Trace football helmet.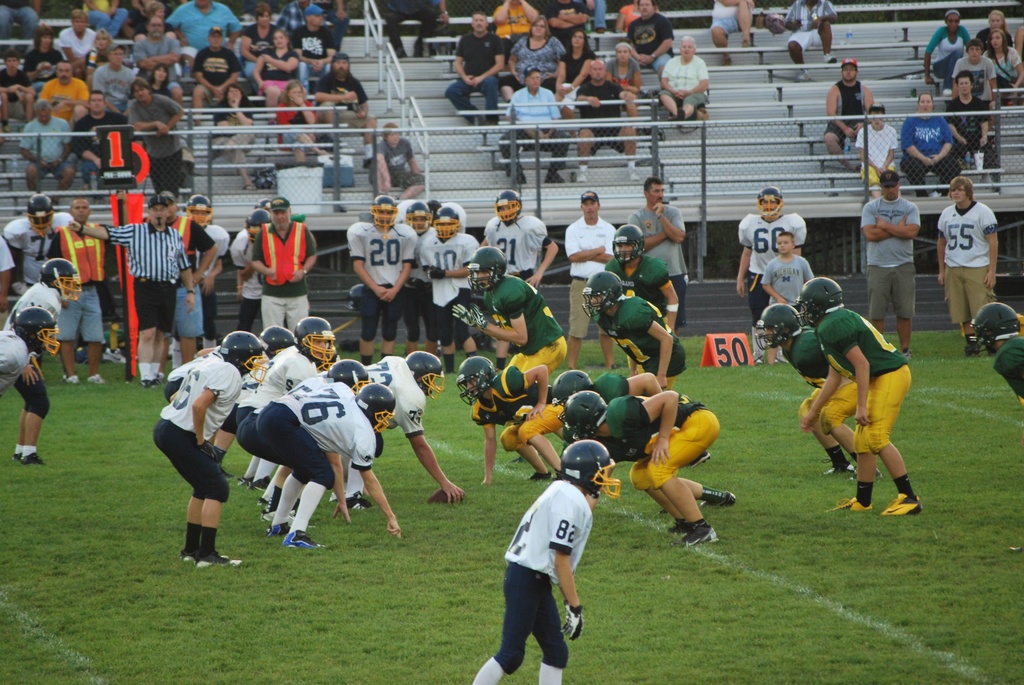
Traced to box=[972, 298, 1021, 356].
